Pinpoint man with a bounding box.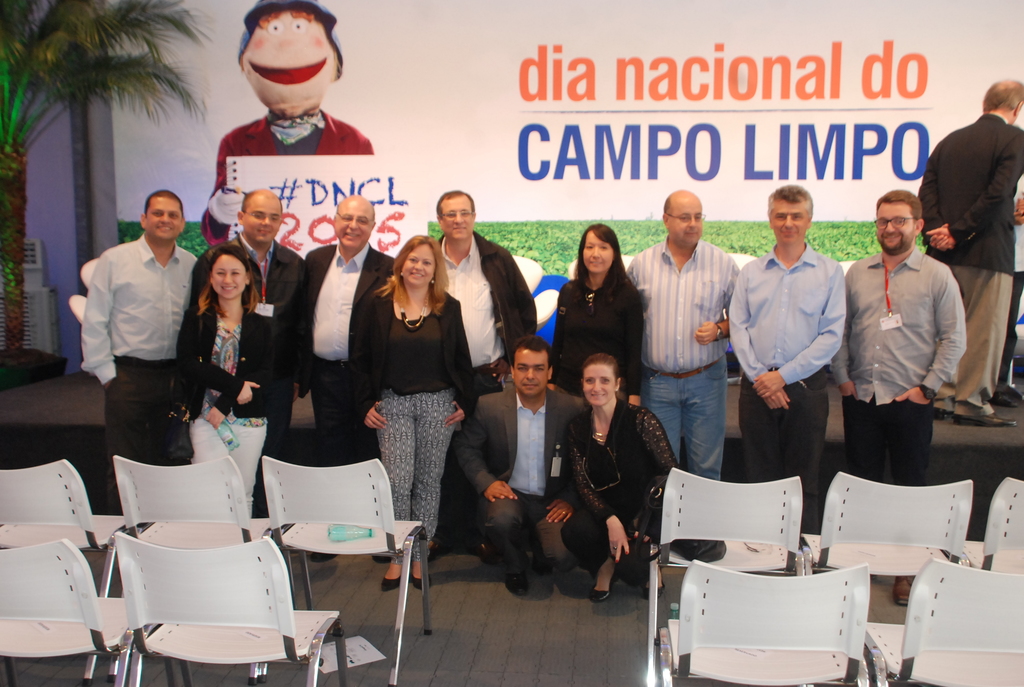
[916,79,1019,429].
